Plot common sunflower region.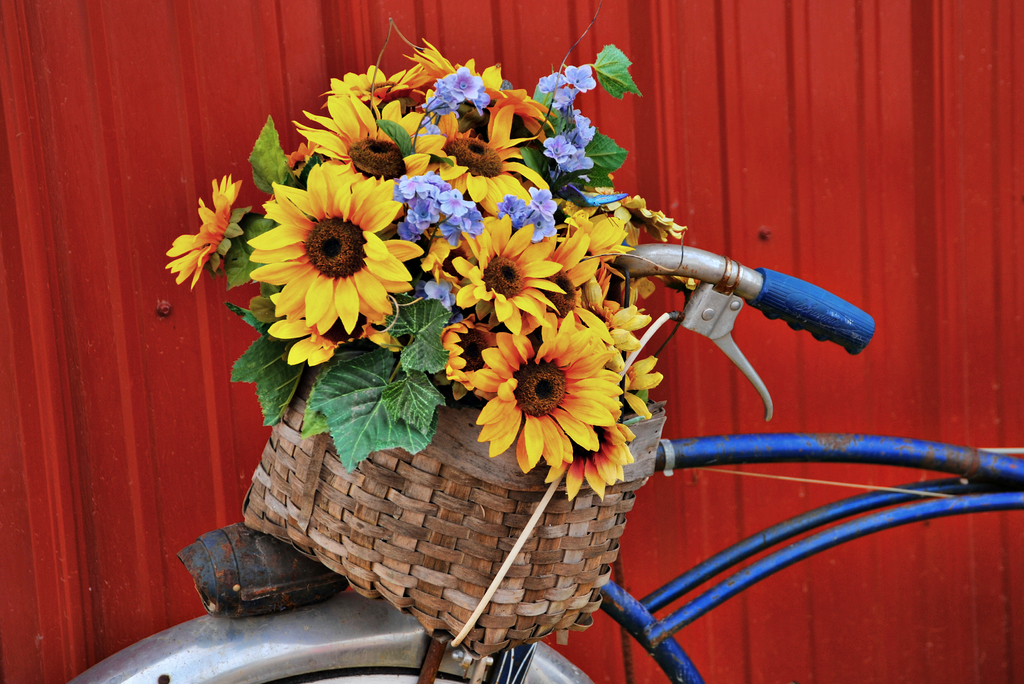
Plotted at l=435, t=217, r=550, b=337.
